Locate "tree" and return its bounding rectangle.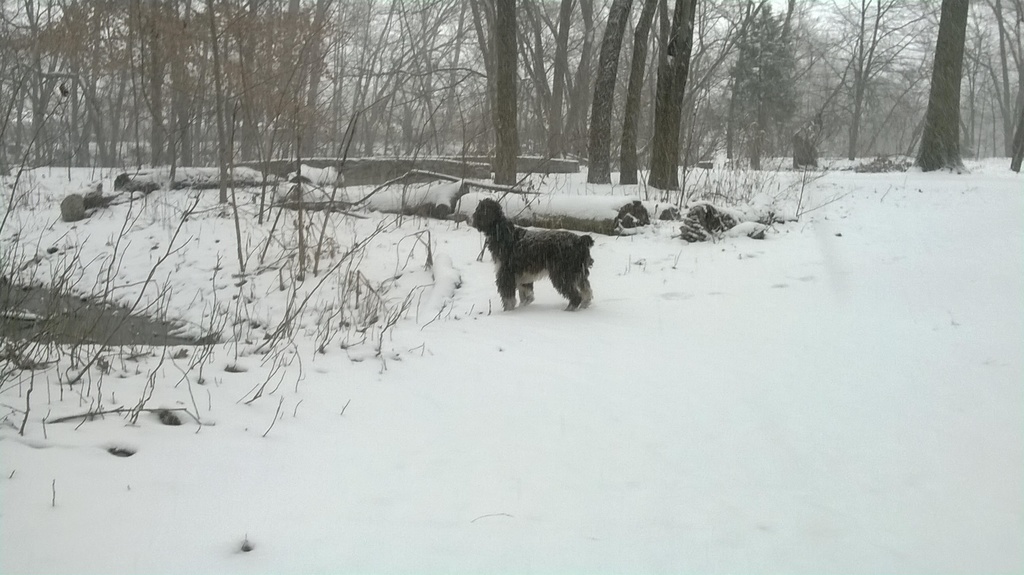
bbox=(614, 0, 662, 182).
